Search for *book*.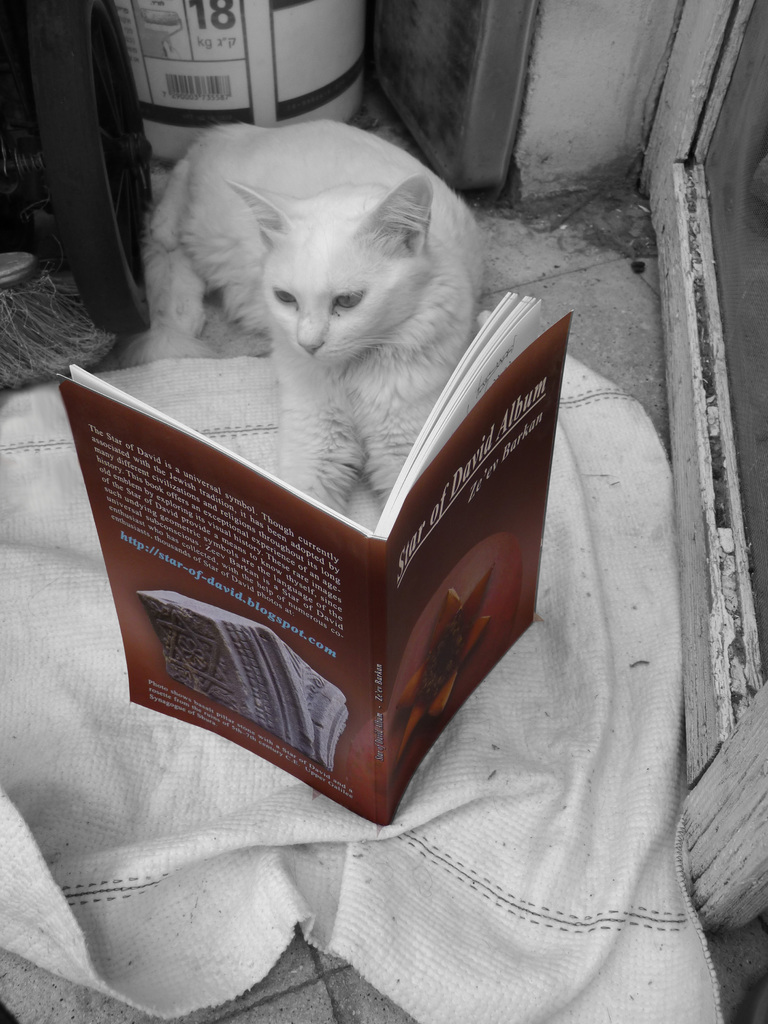
Found at bbox=[86, 289, 585, 812].
